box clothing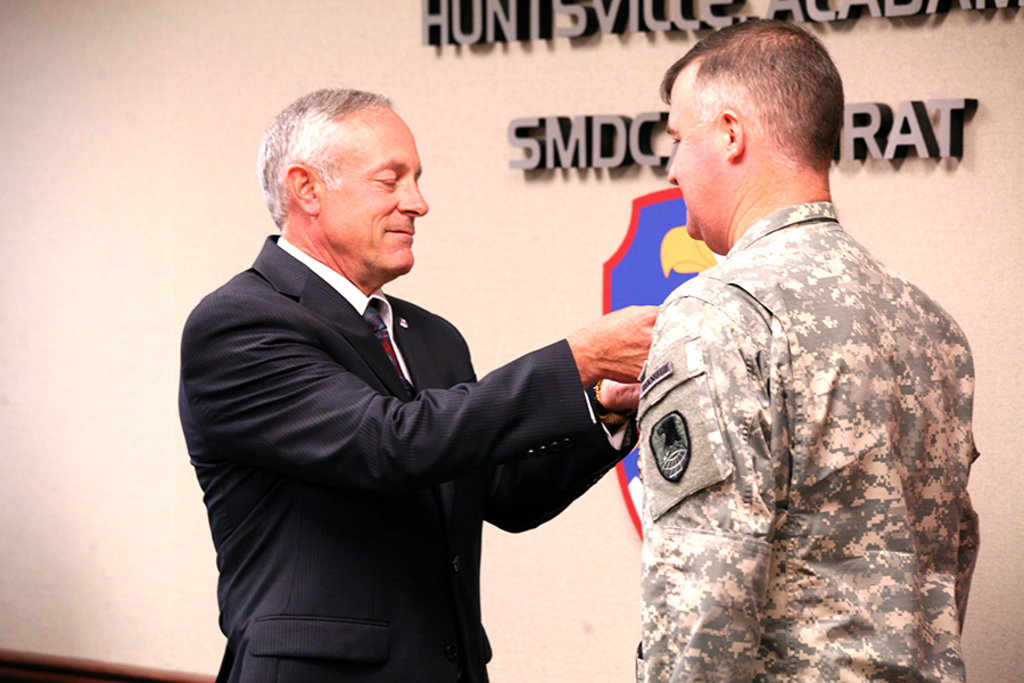
bbox=[631, 201, 980, 682]
